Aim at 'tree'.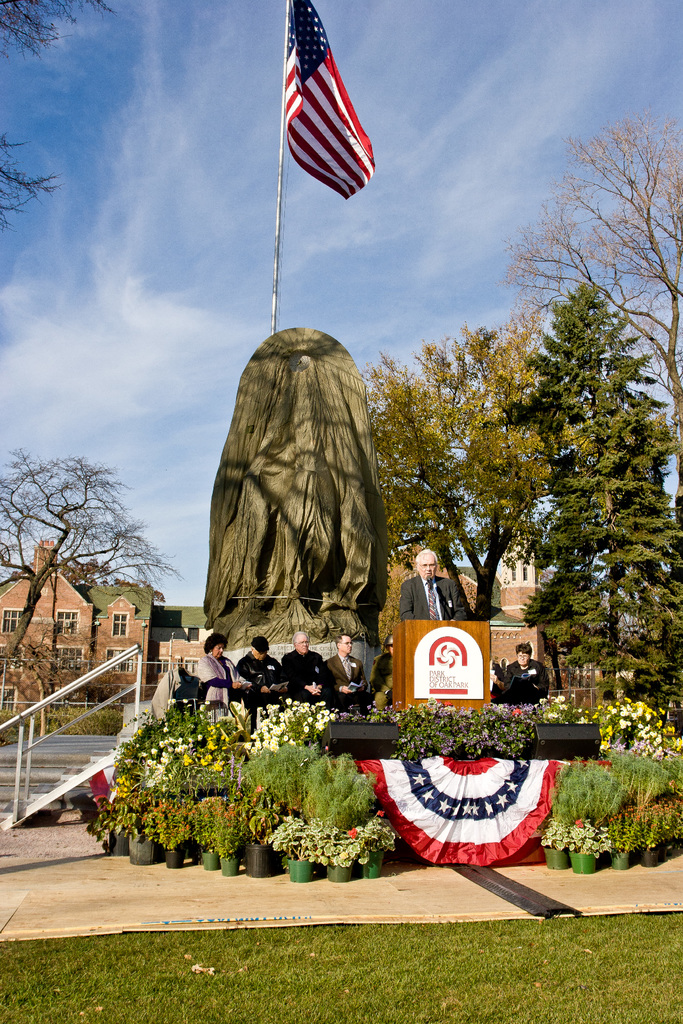
Aimed at [left=0, top=440, right=172, bottom=703].
